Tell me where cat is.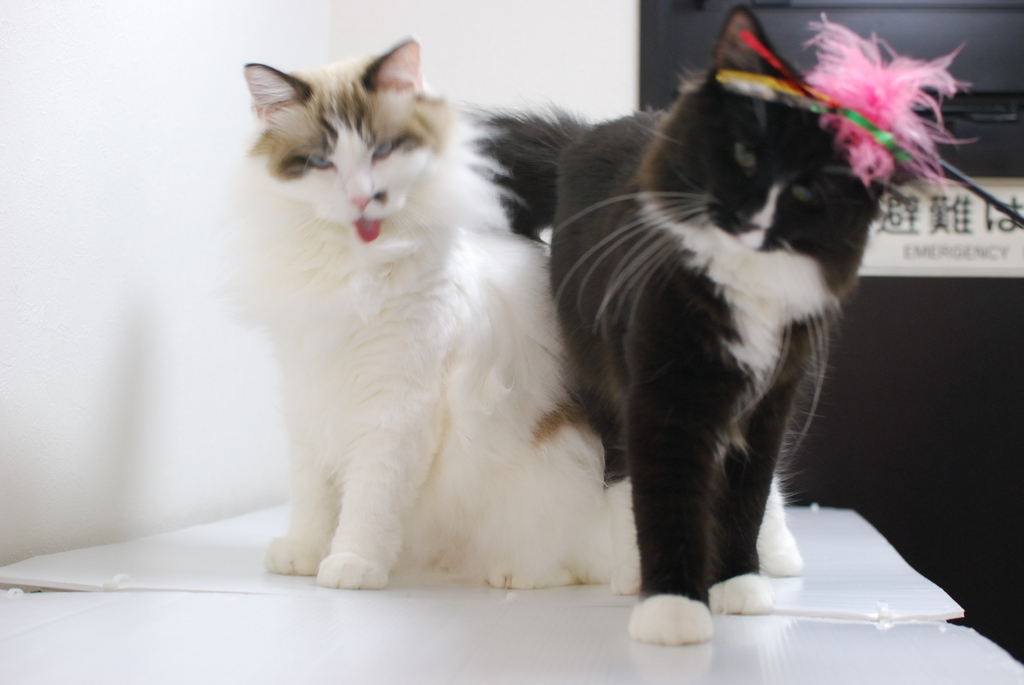
cat is at [left=228, top=28, right=796, bottom=592].
